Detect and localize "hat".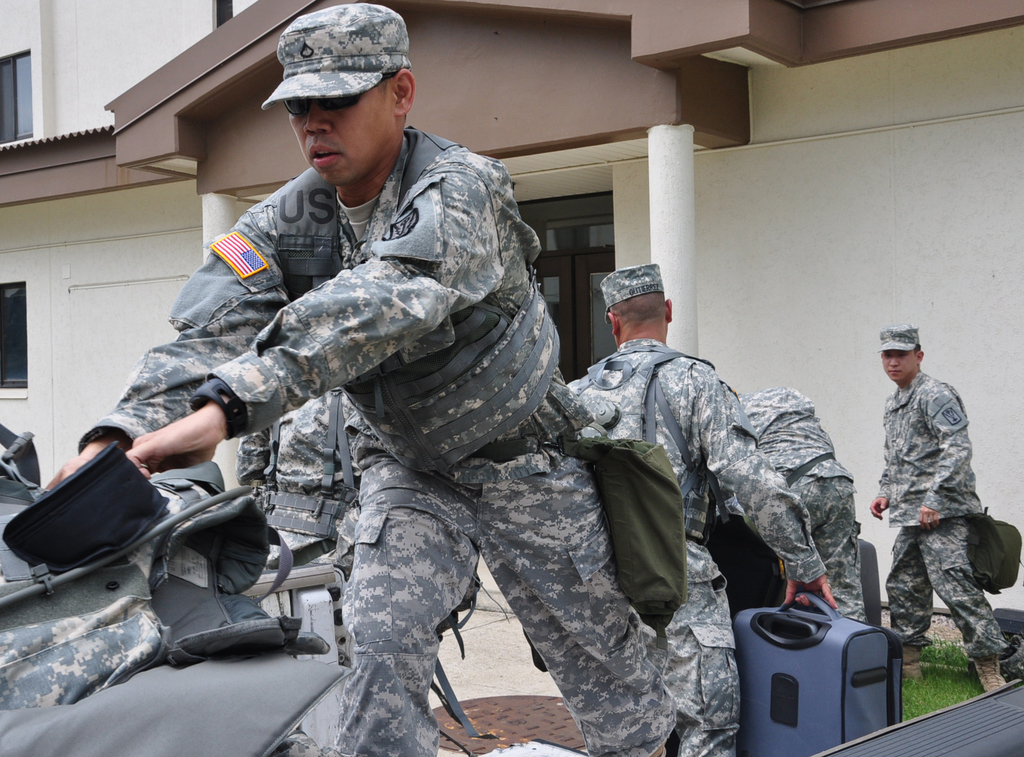
Localized at [262, 1, 412, 115].
